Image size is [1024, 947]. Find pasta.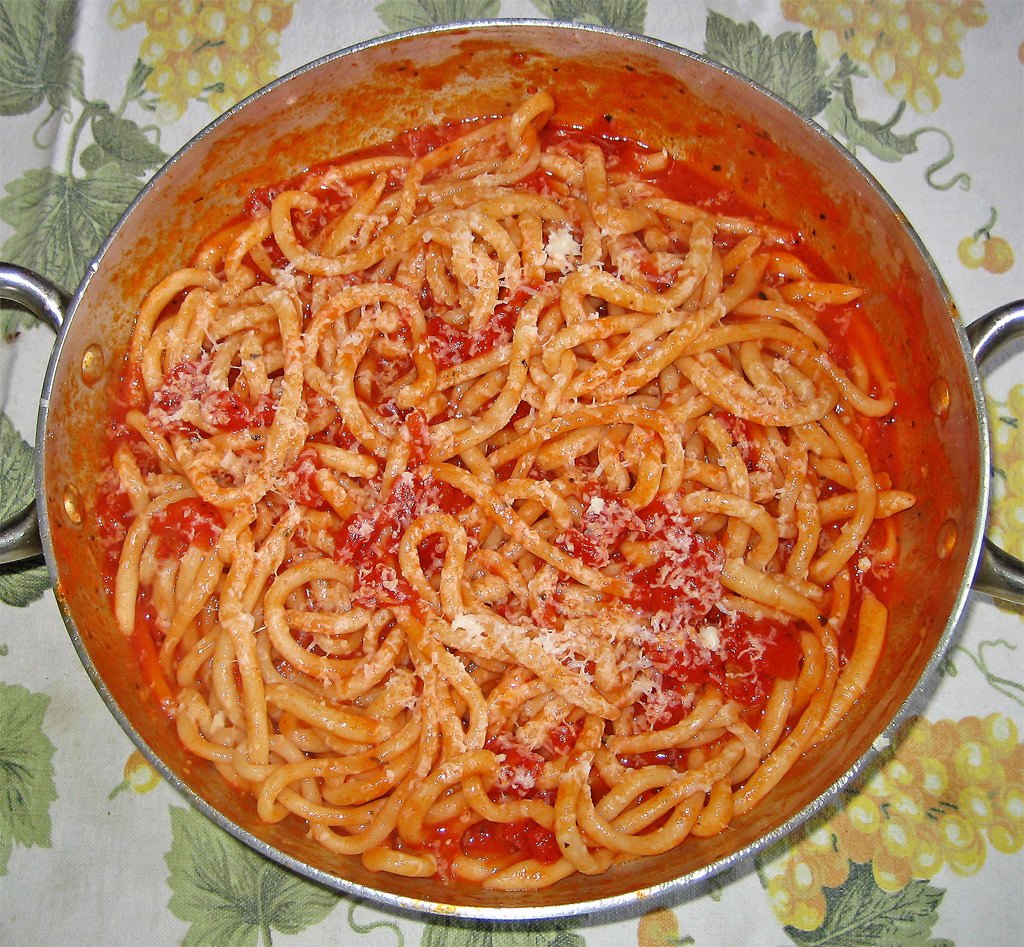
box=[112, 99, 897, 896].
